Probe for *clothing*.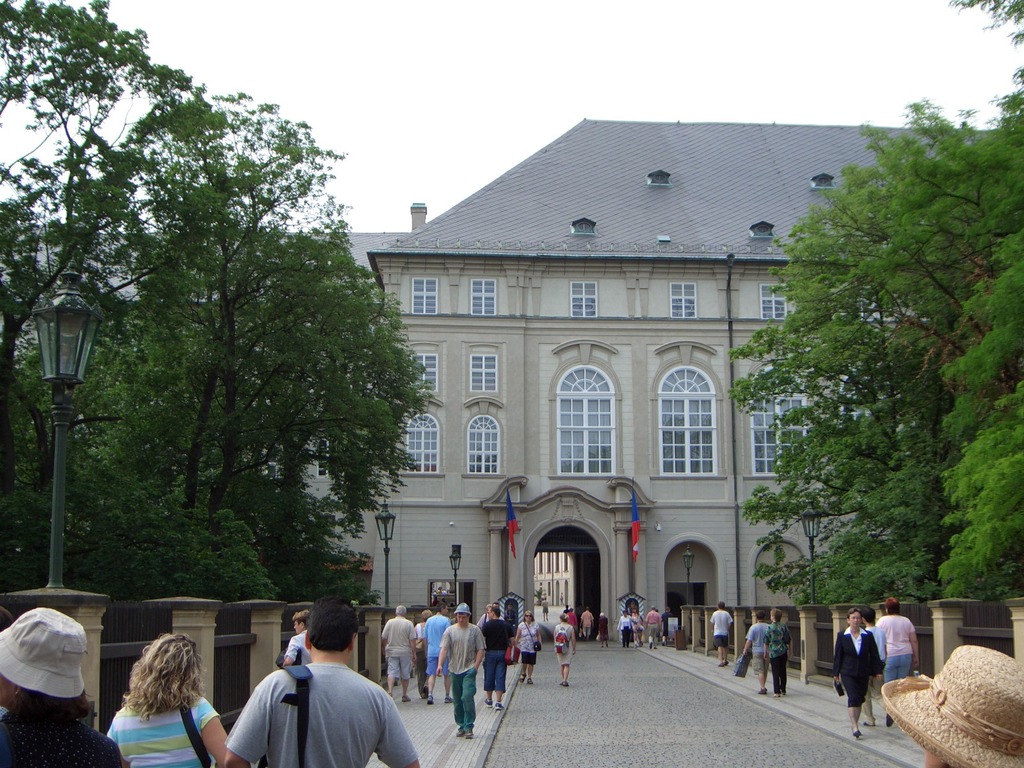
Probe result: bbox=[411, 623, 429, 675].
